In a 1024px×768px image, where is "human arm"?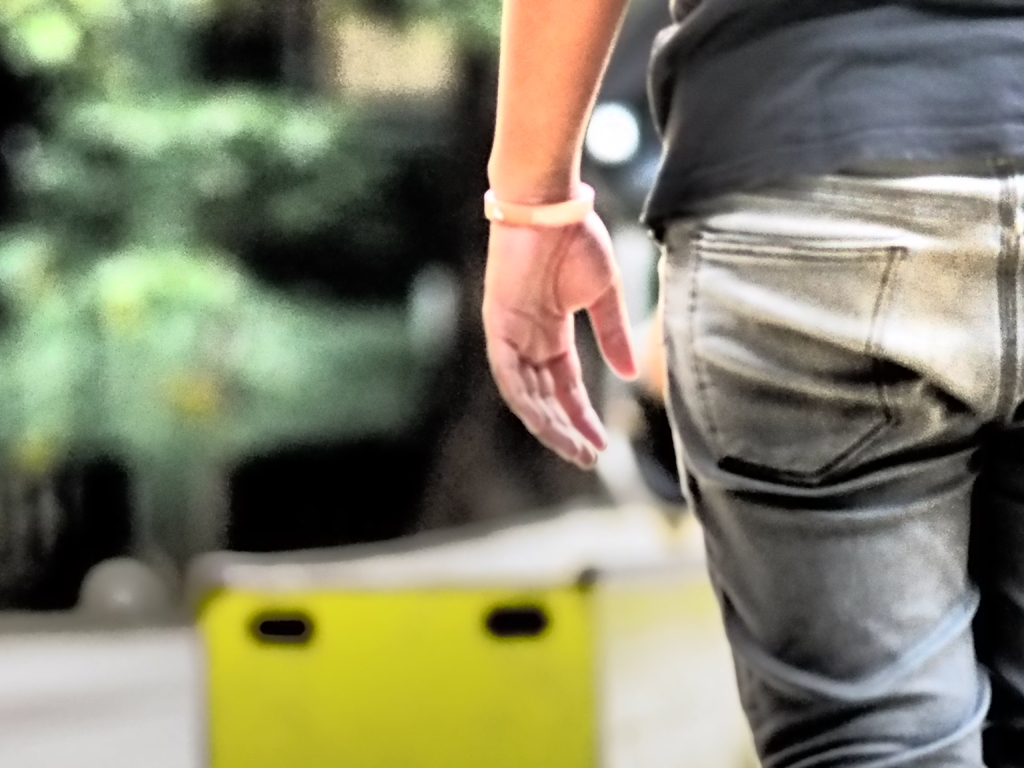
[463,59,700,531].
